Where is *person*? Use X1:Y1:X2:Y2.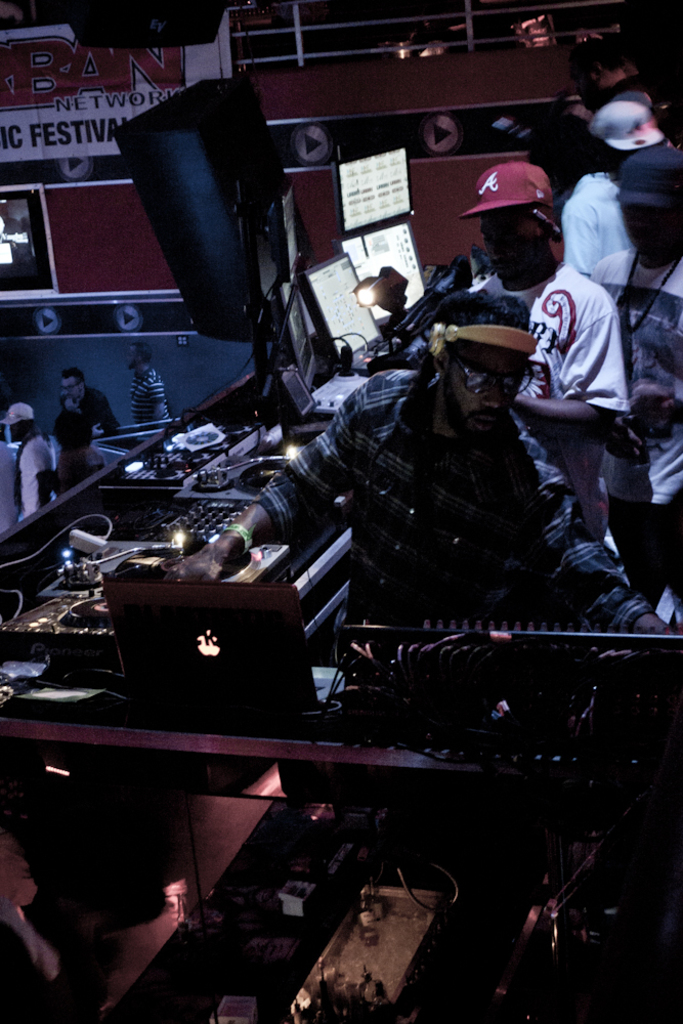
425:158:635:566.
